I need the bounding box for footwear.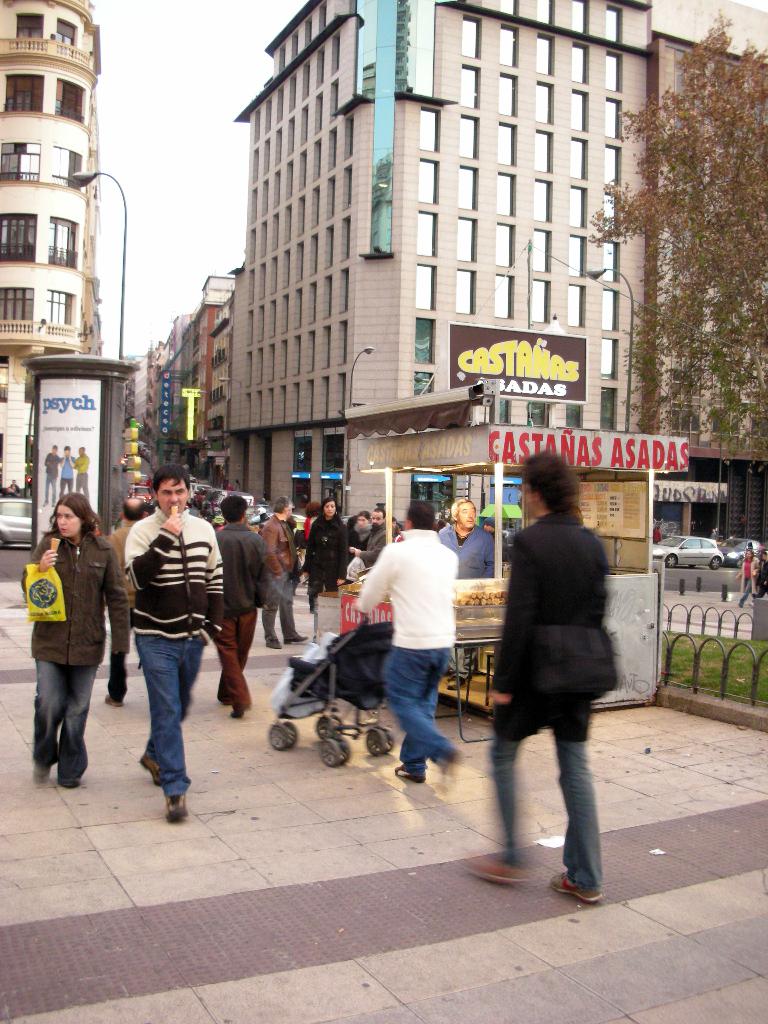
Here it is: (102, 688, 127, 709).
